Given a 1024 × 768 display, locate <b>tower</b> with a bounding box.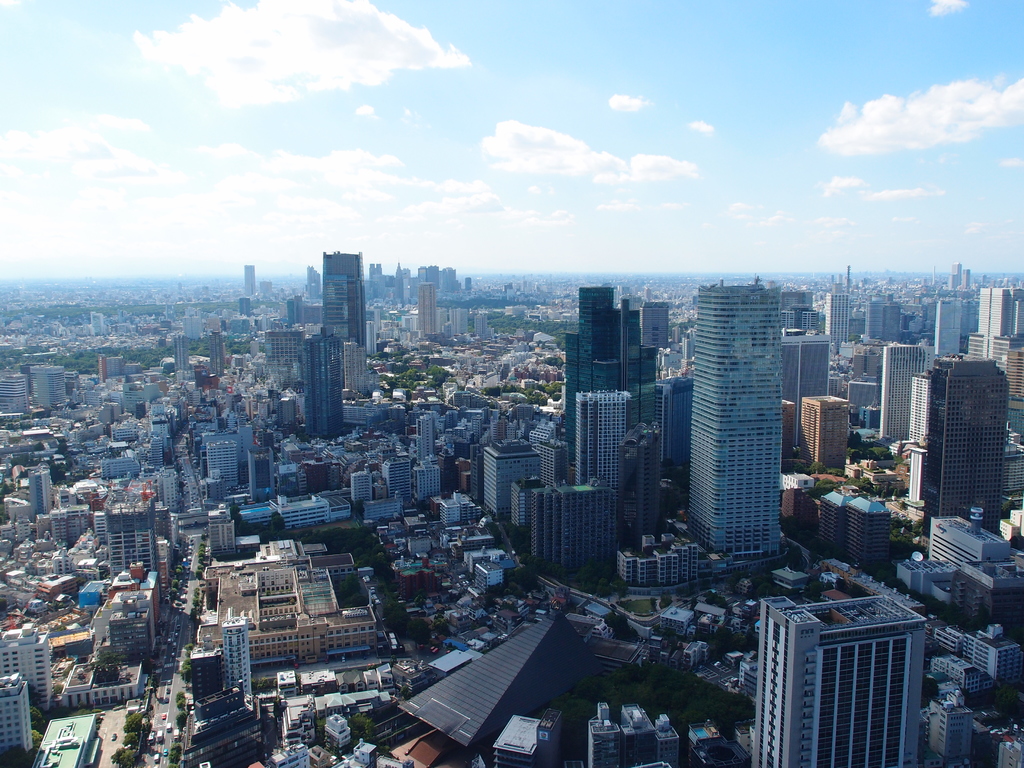
Located: x1=573, y1=395, x2=623, y2=511.
